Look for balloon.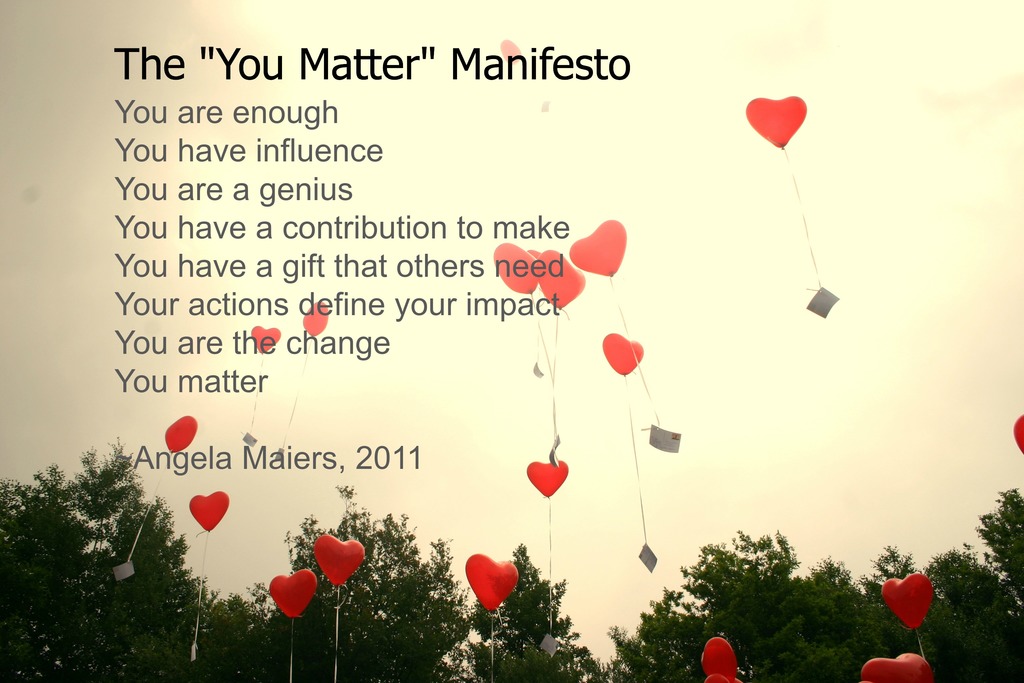
Found: [703,636,735,678].
